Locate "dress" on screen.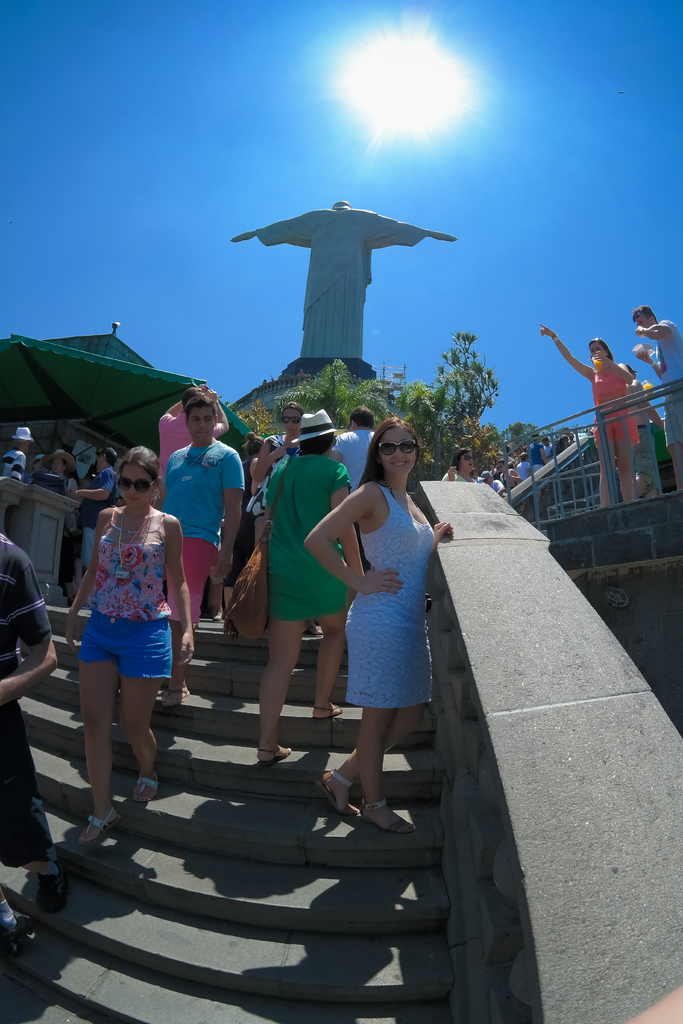
On screen at 0/544/56/867.
